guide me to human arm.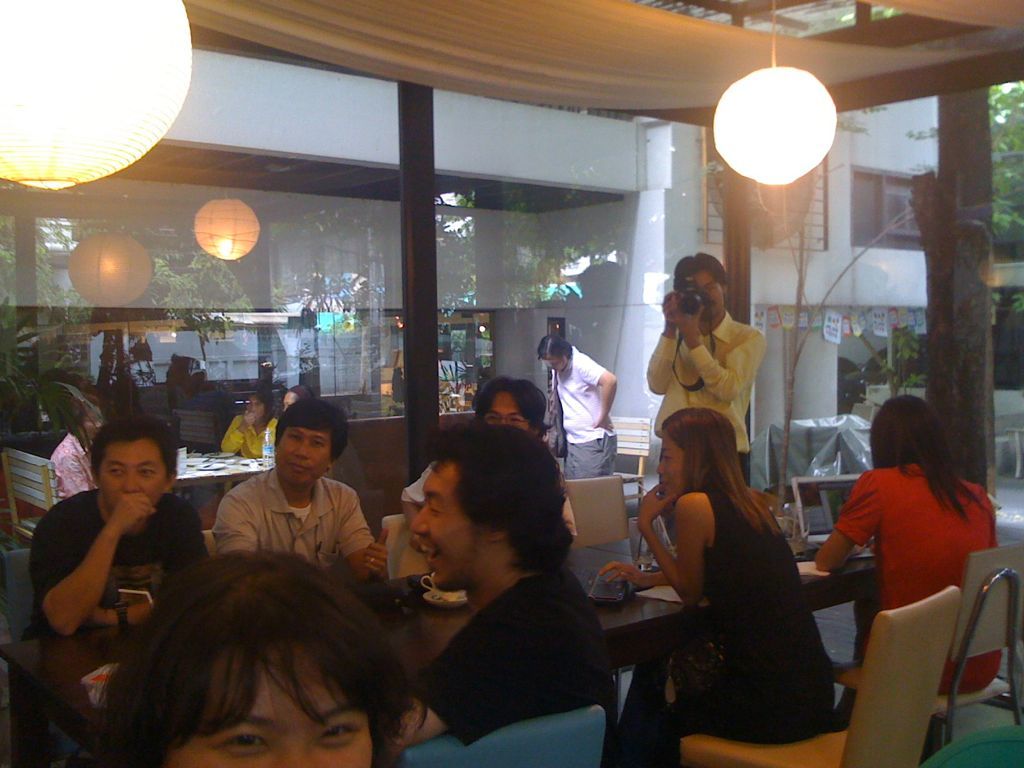
Guidance: (x1=52, y1=450, x2=92, y2=496).
